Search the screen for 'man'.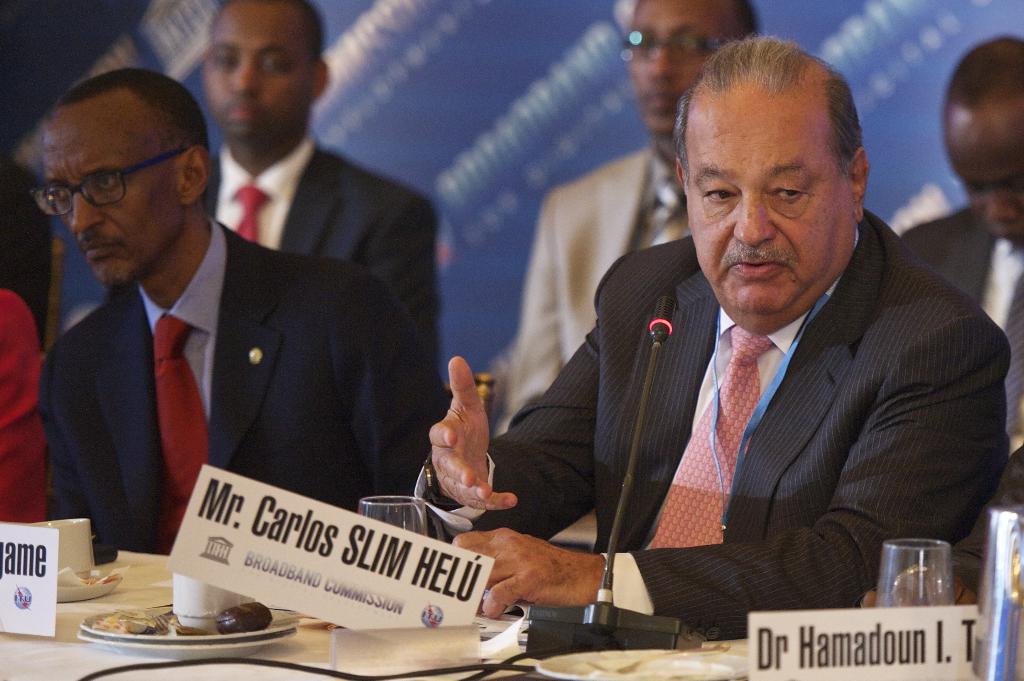
Found at {"left": 0, "top": 283, "right": 67, "bottom": 527}.
